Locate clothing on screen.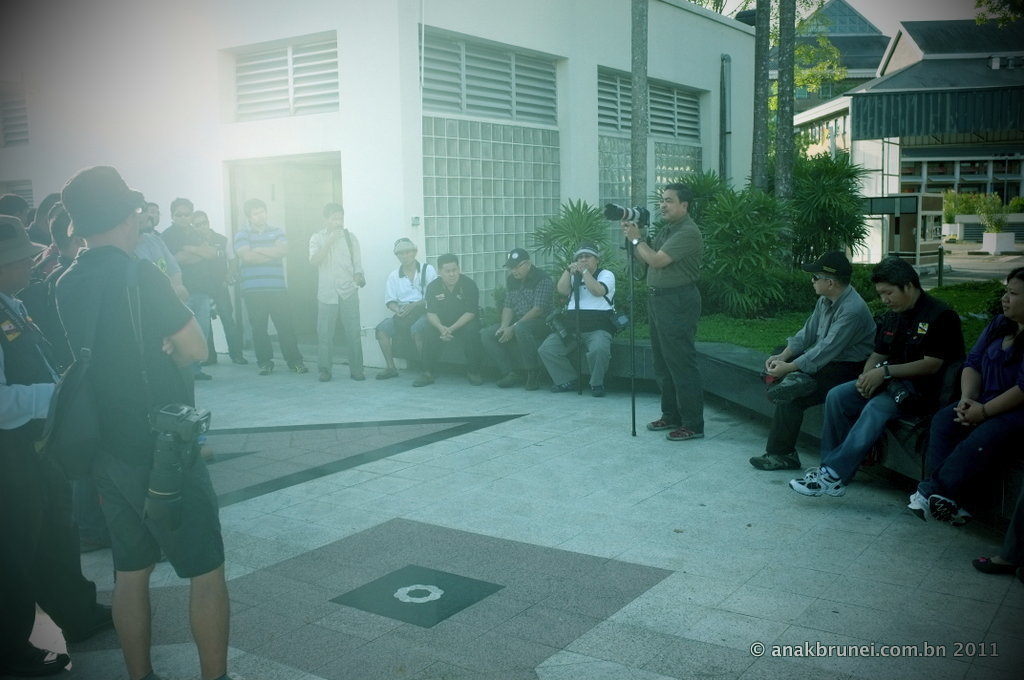
On screen at (763,283,878,456).
